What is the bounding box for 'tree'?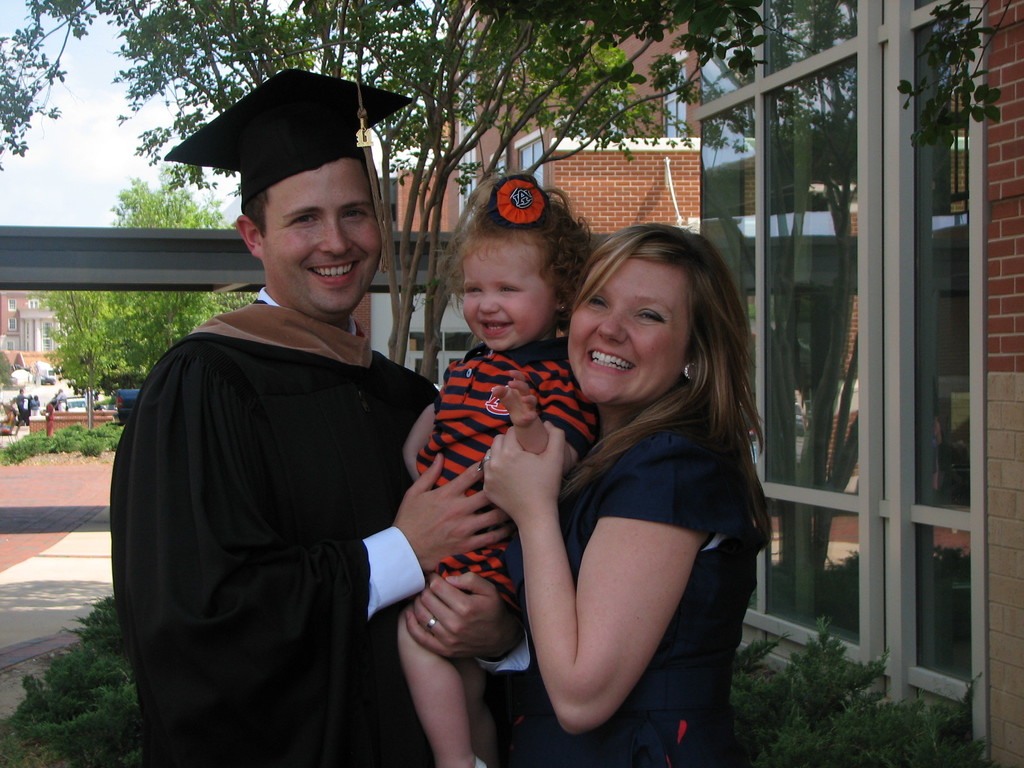
box(31, 163, 259, 417).
